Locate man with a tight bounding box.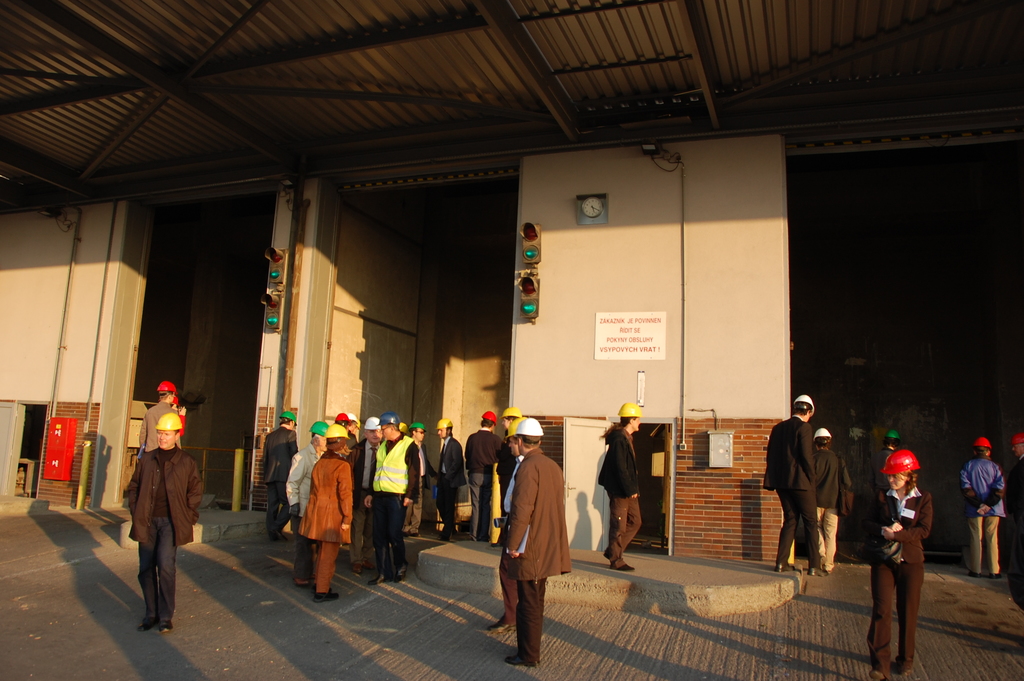
<region>496, 406, 521, 545</region>.
